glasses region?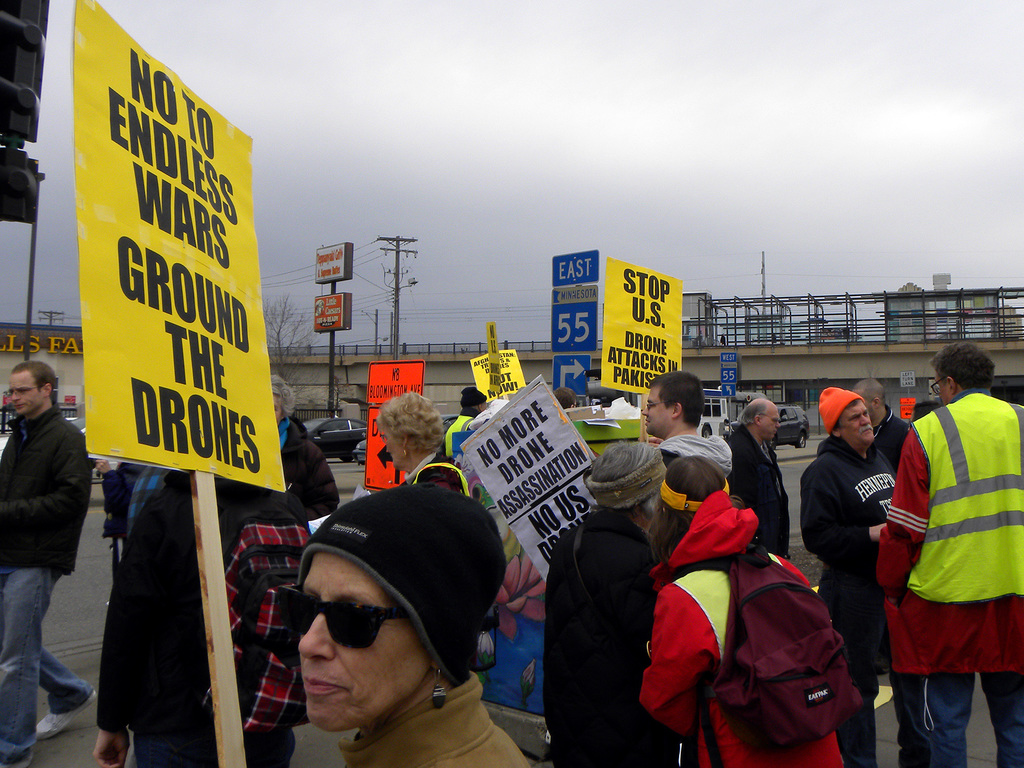
(4,384,45,397)
